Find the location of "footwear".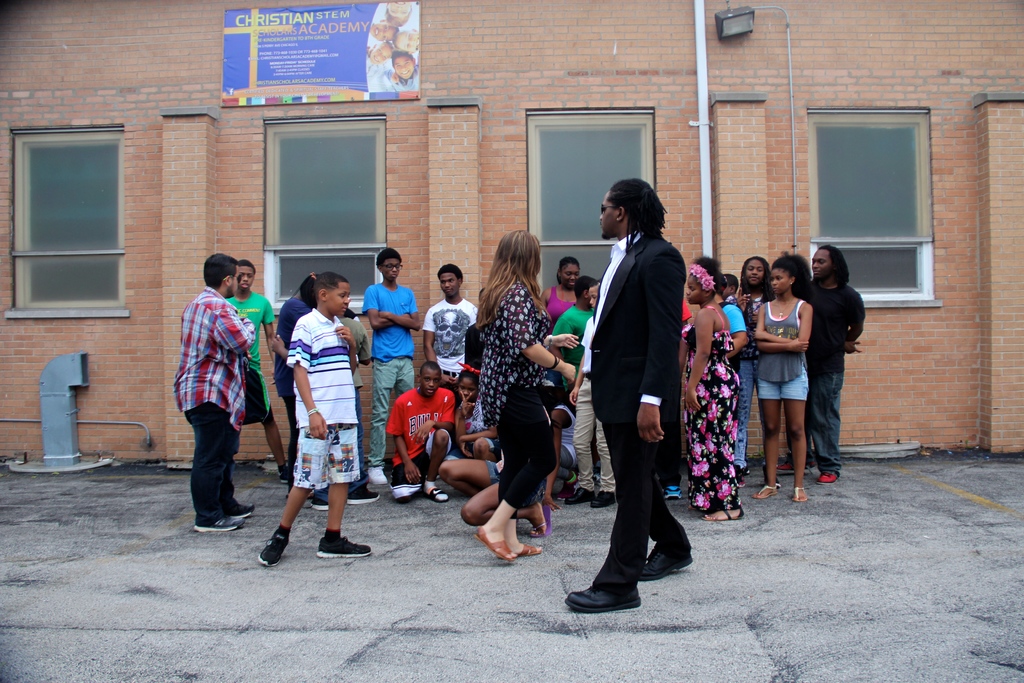
Location: (691, 492, 707, 509).
